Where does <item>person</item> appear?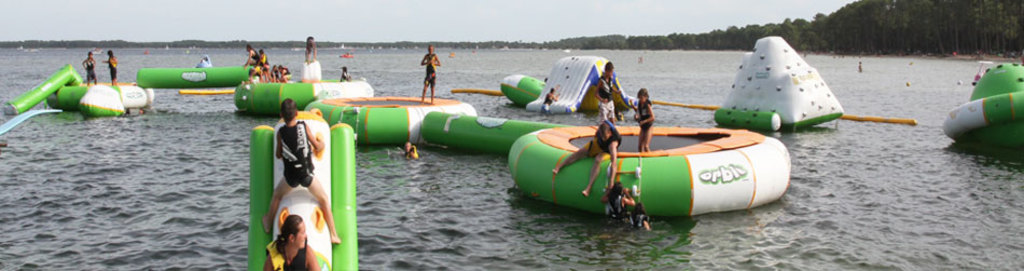
Appears at x1=80 y1=51 x2=99 y2=84.
